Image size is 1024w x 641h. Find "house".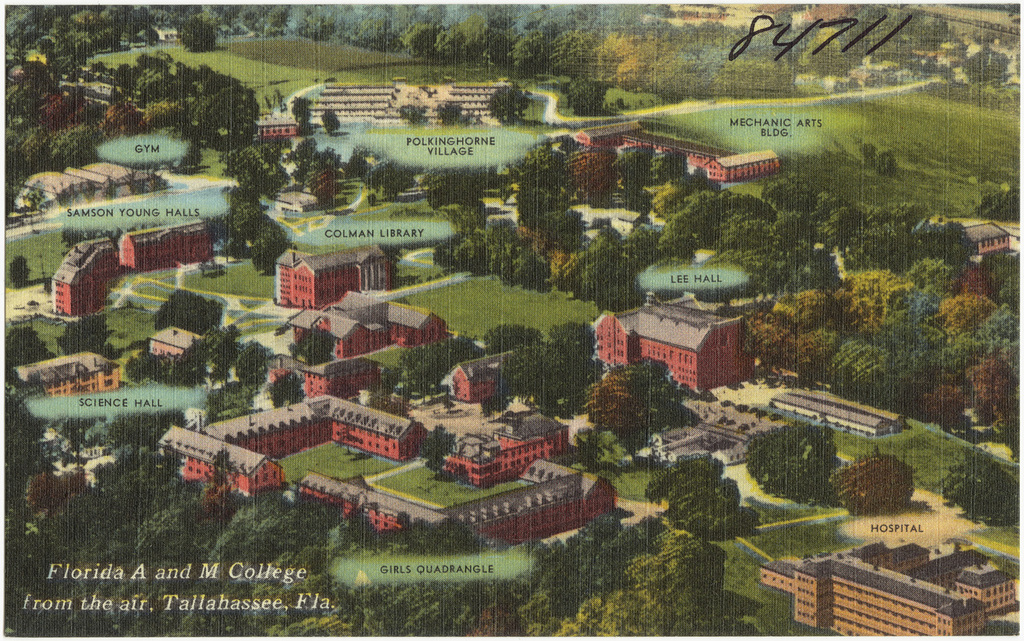
[302, 473, 615, 556].
